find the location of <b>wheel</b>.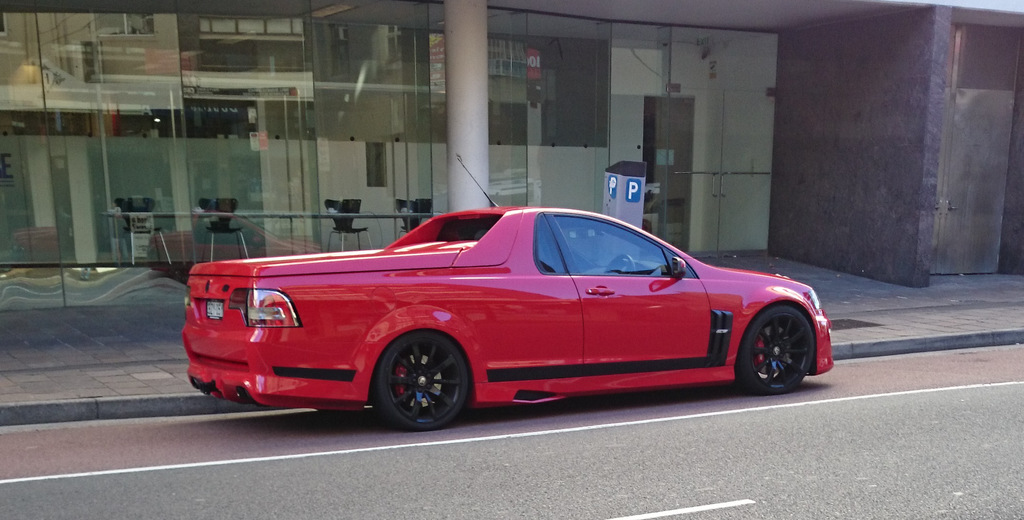
Location: 377,343,461,419.
